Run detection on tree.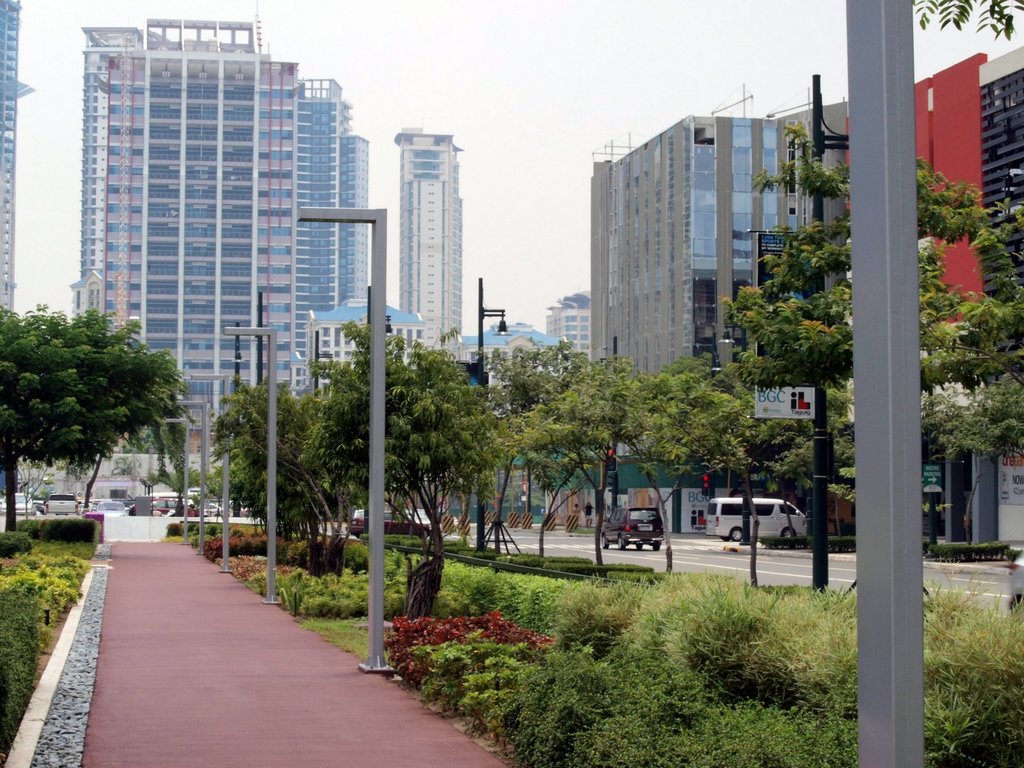
Result: [x1=305, y1=300, x2=506, y2=625].
